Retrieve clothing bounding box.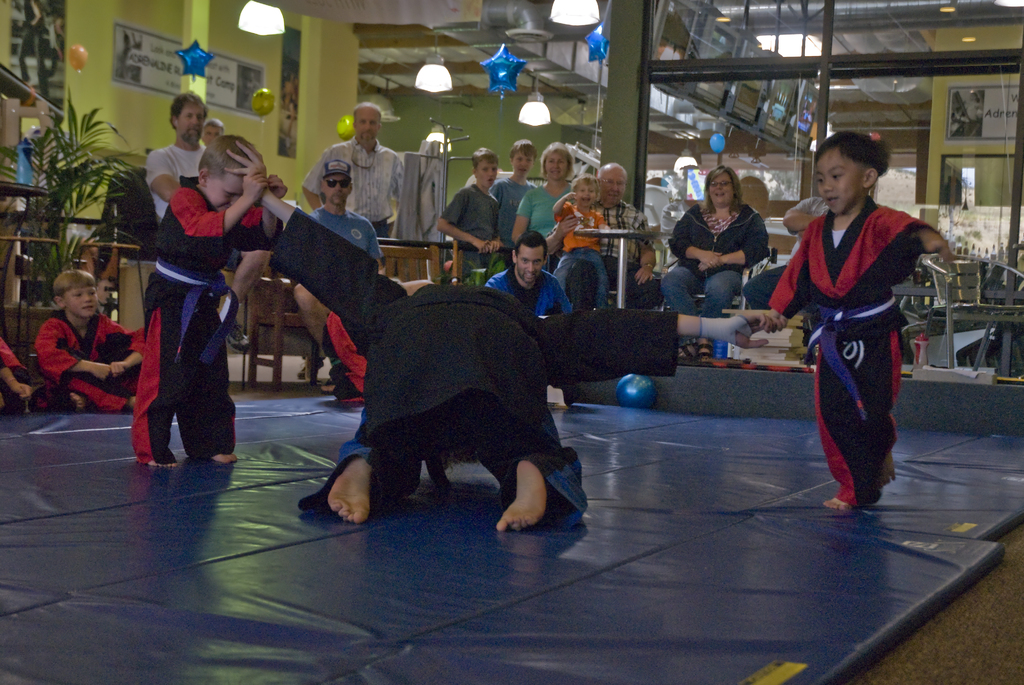
Bounding box: crop(526, 178, 566, 246).
